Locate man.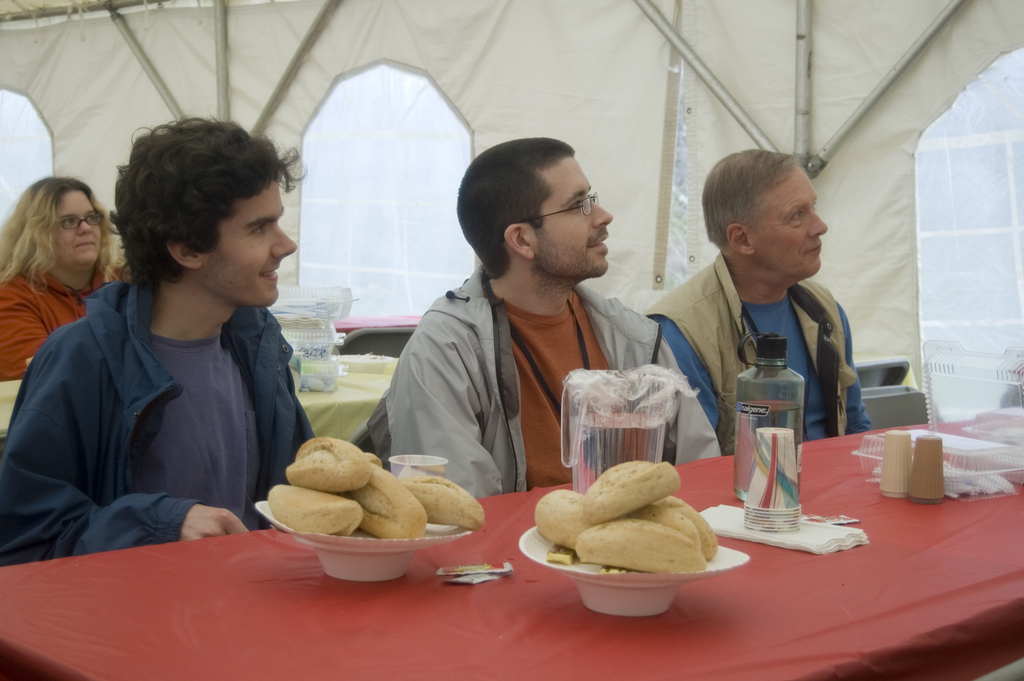
Bounding box: {"x1": 643, "y1": 145, "x2": 875, "y2": 455}.
